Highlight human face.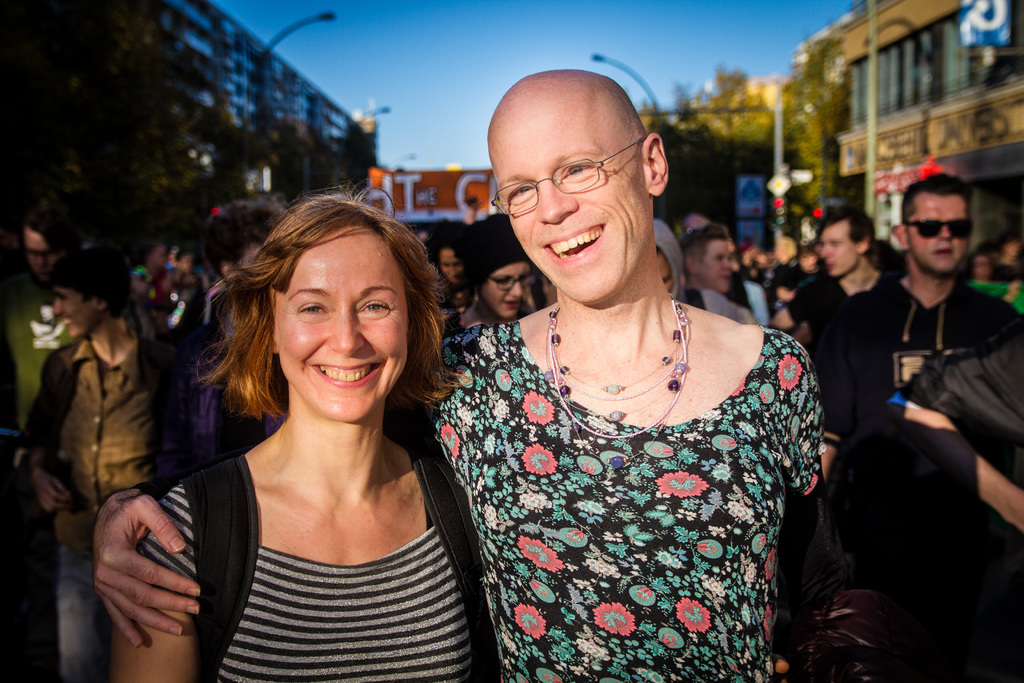
Highlighted region: pyautogui.locateOnScreen(1008, 240, 1021, 258).
